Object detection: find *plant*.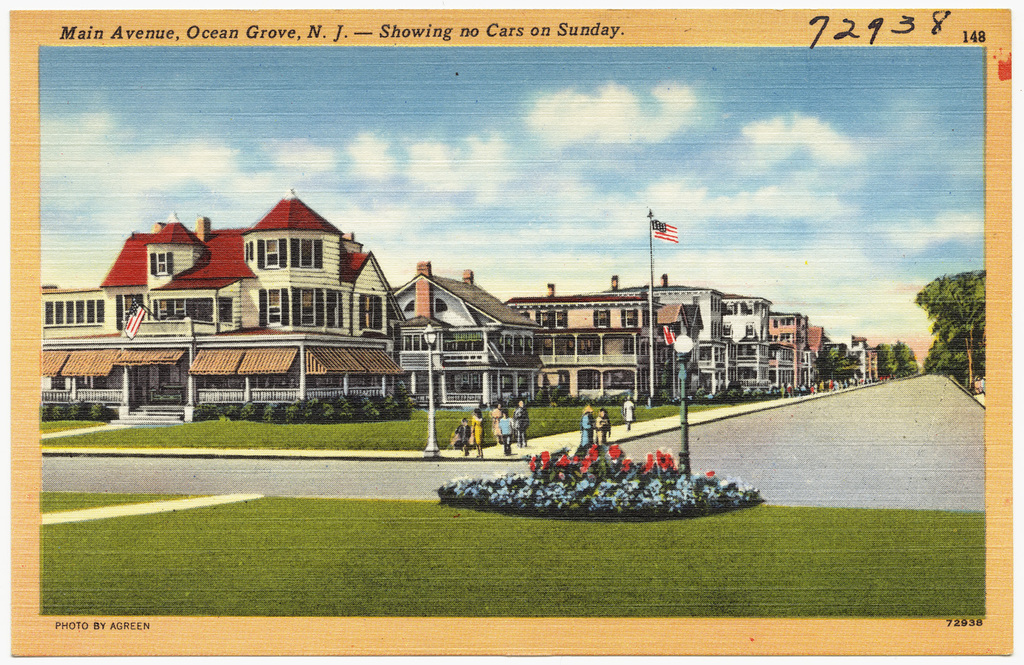
left=45, top=395, right=51, bottom=421.
